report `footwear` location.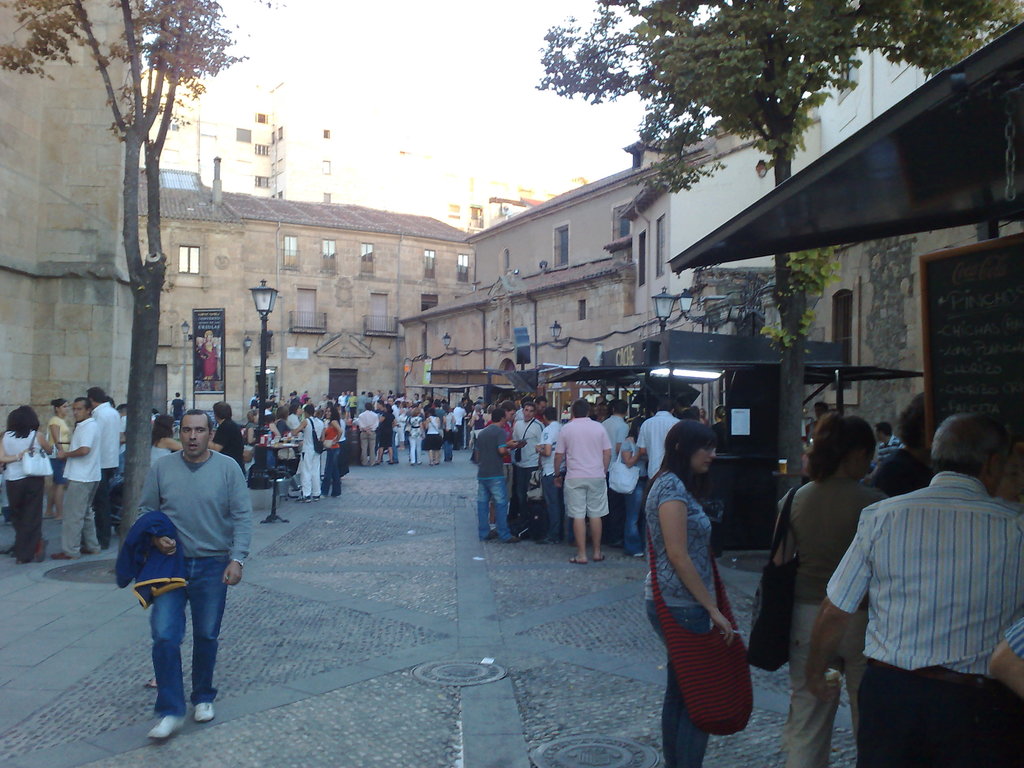
Report: bbox=(444, 457, 450, 463).
